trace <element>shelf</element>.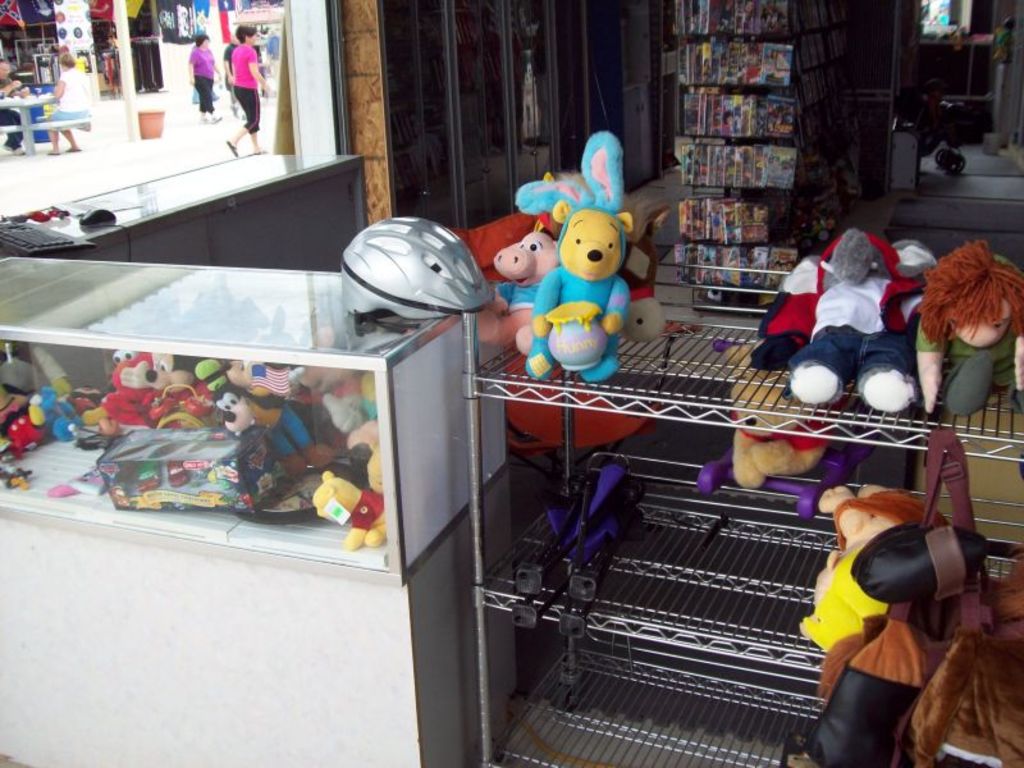
Traced to {"x1": 1, "y1": 252, "x2": 518, "y2": 765}.
